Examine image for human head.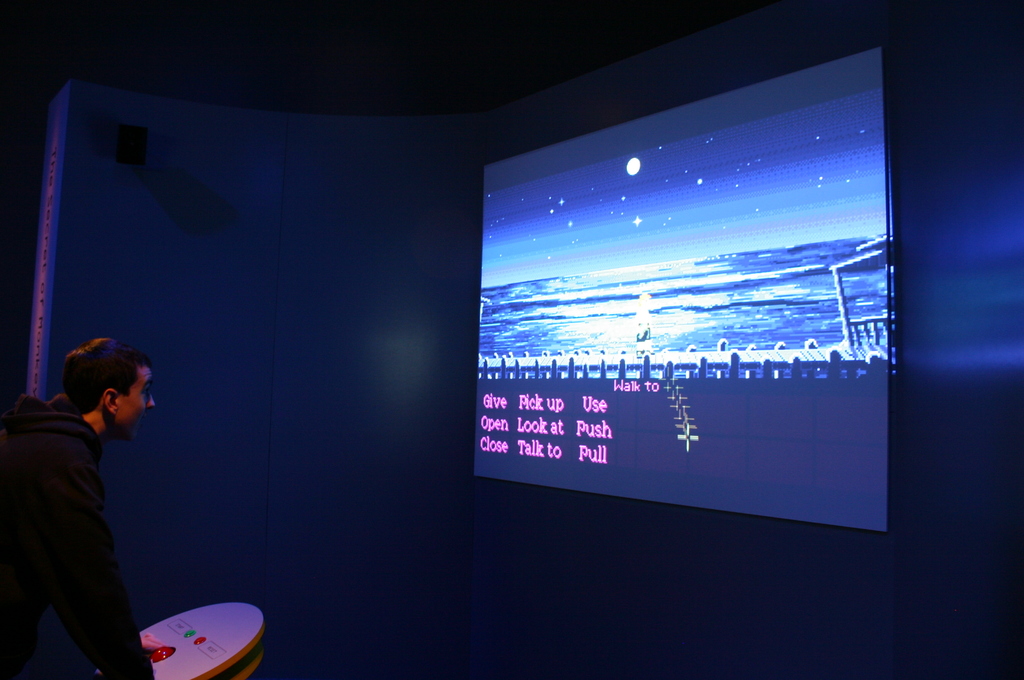
Examination result: box(51, 345, 154, 441).
